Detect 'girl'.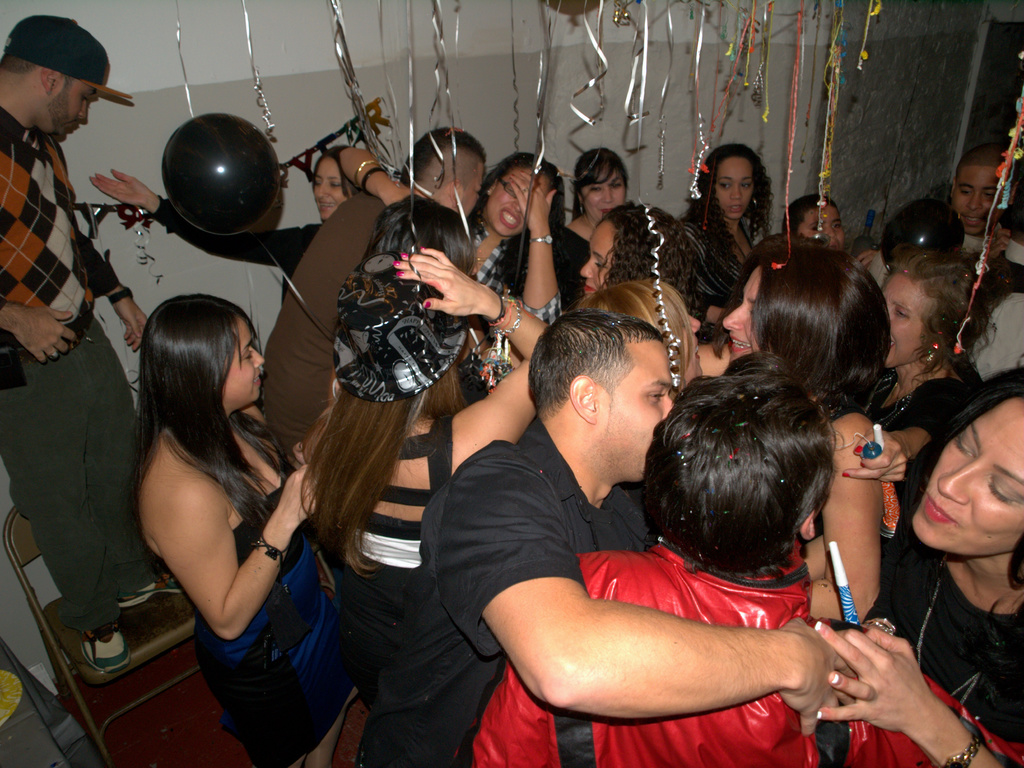
Detected at bbox=(876, 250, 979, 426).
